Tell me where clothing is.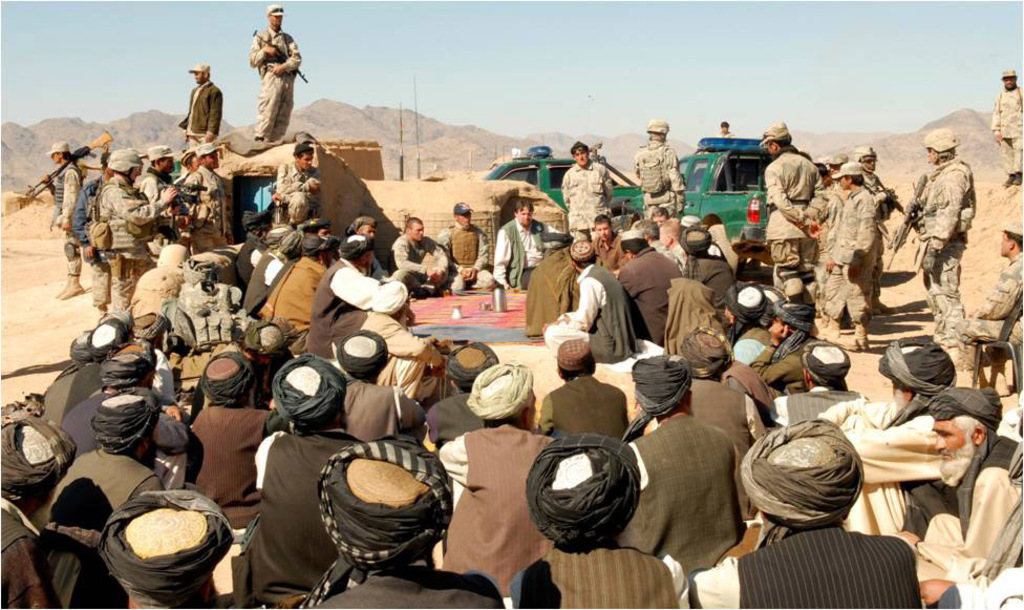
clothing is at {"x1": 690, "y1": 522, "x2": 919, "y2": 609}.
